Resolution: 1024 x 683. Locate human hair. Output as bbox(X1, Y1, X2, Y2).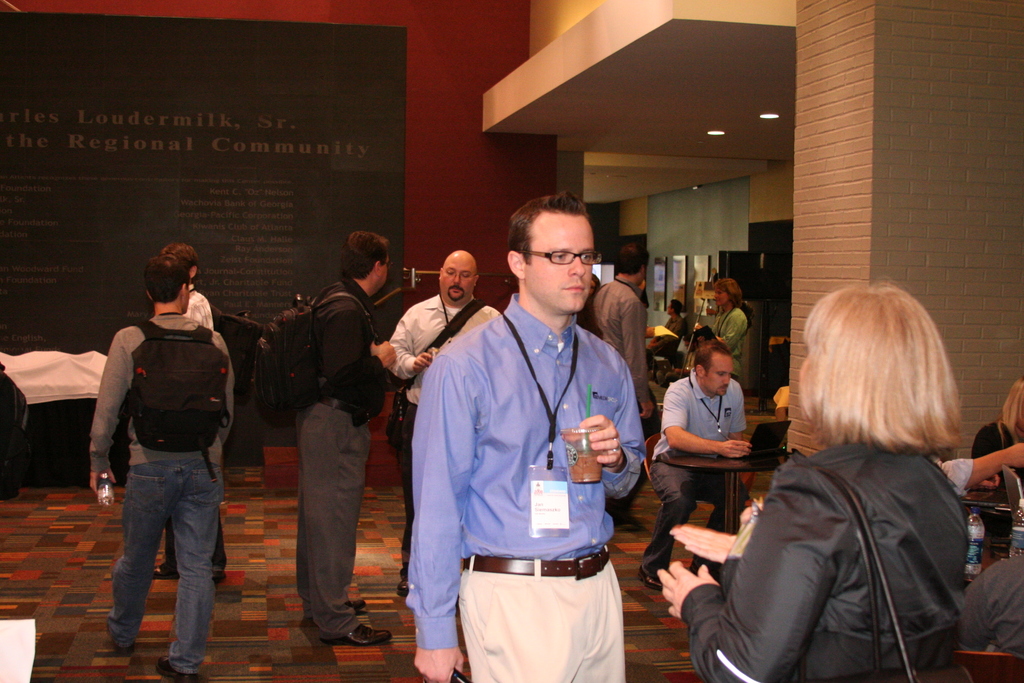
bbox(997, 374, 1023, 443).
